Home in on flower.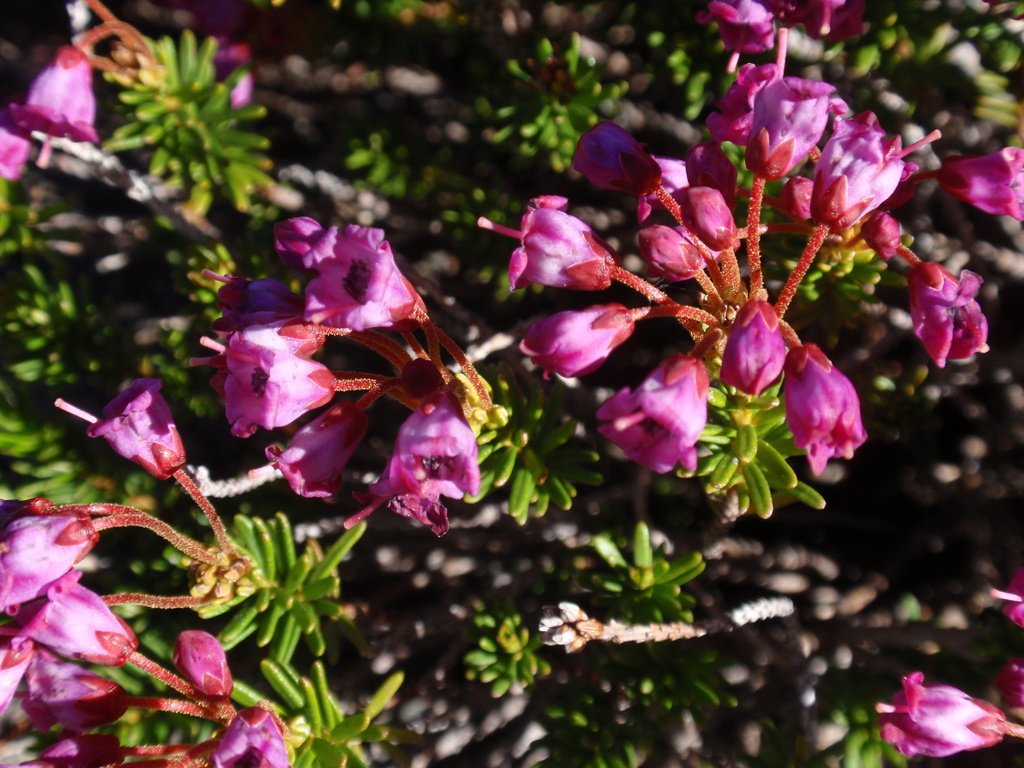
Homed in at <bbox>0, 120, 39, 180</bbox>.
